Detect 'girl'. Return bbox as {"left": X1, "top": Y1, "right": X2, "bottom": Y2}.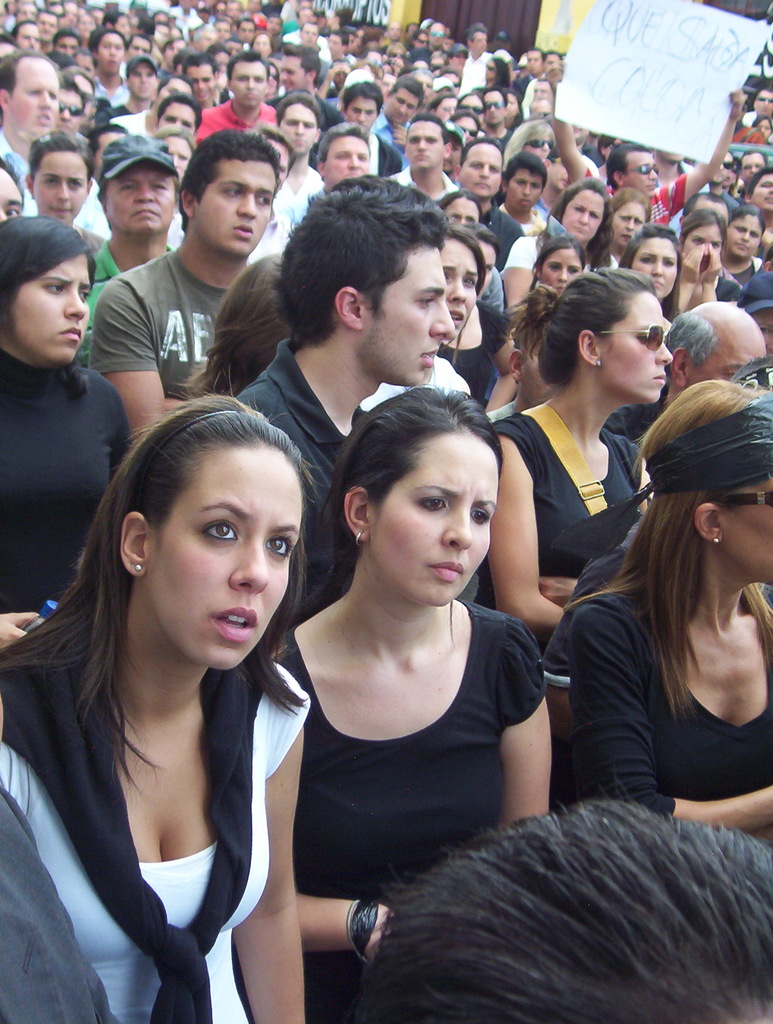
{"left": 489, "top": 269, "right": 673, "bottom": 730}.
